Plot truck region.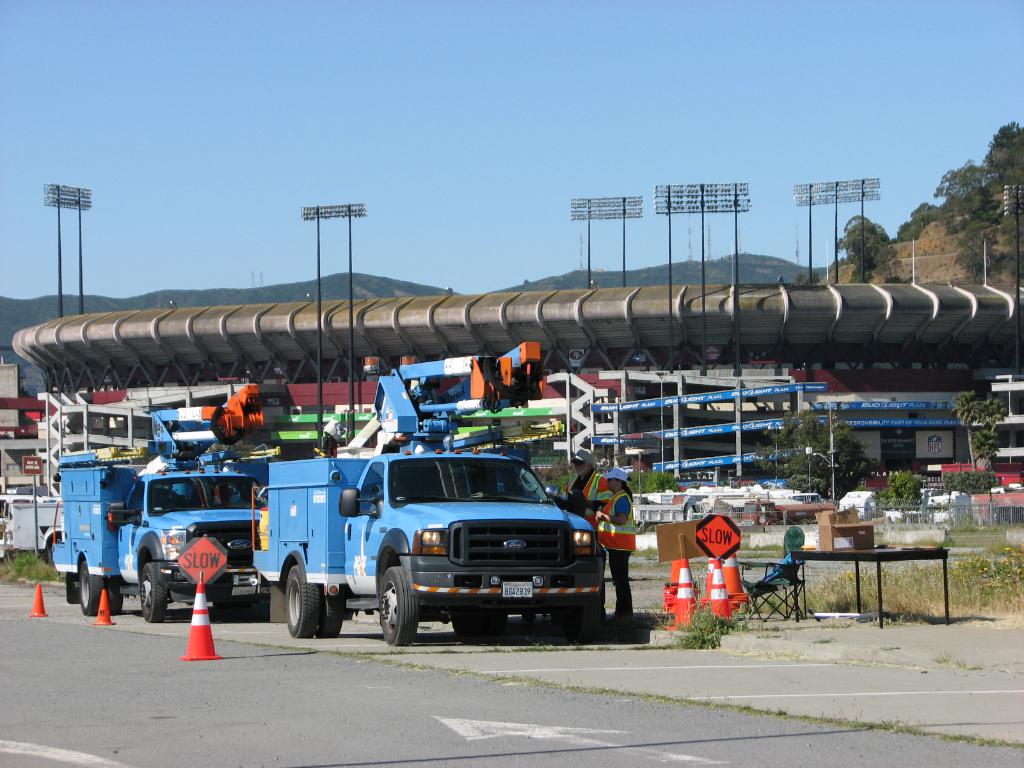
Plotted at {"left": 253, "top": 446, "right": 623, "bottom": 653}.
